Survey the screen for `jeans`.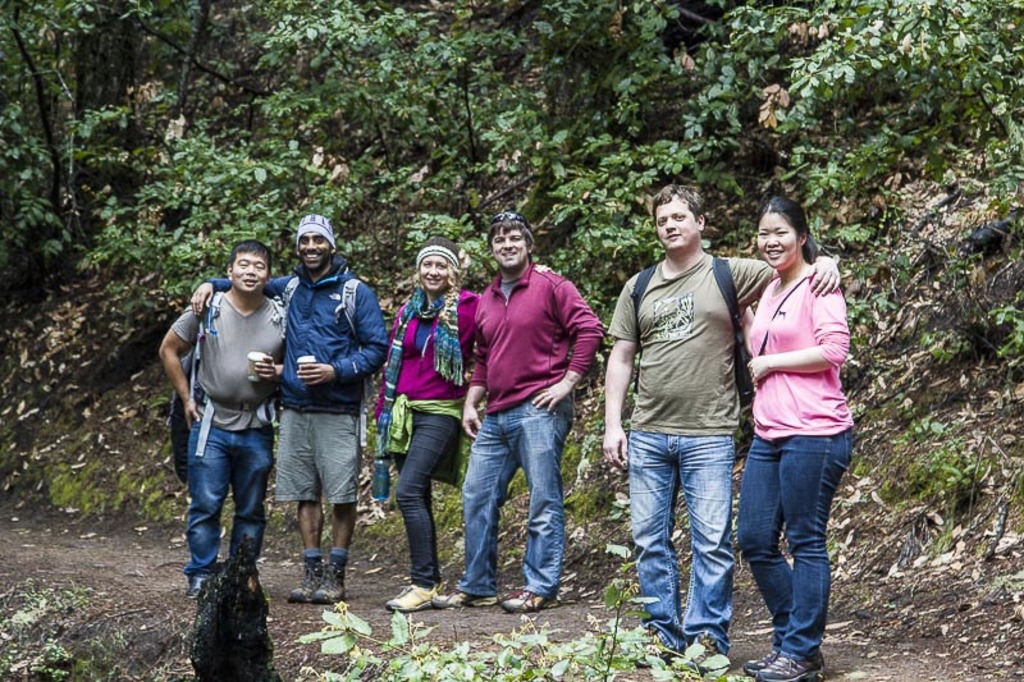
Survey found: left=461, top=395, right=575, bottom=595.
